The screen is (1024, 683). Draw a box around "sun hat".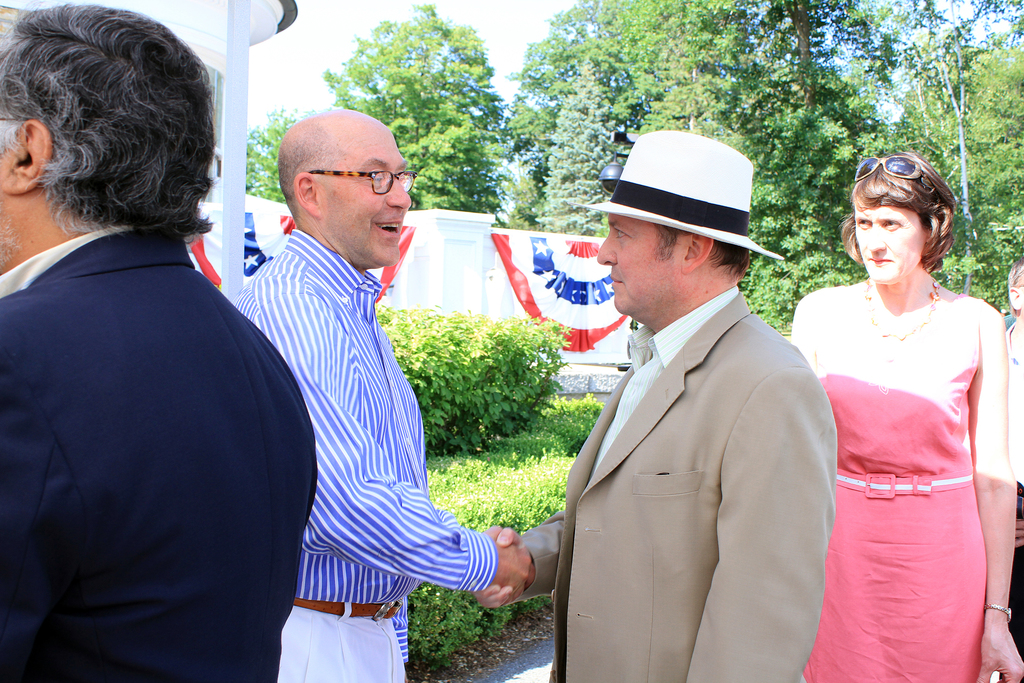
575:131:782:255.
